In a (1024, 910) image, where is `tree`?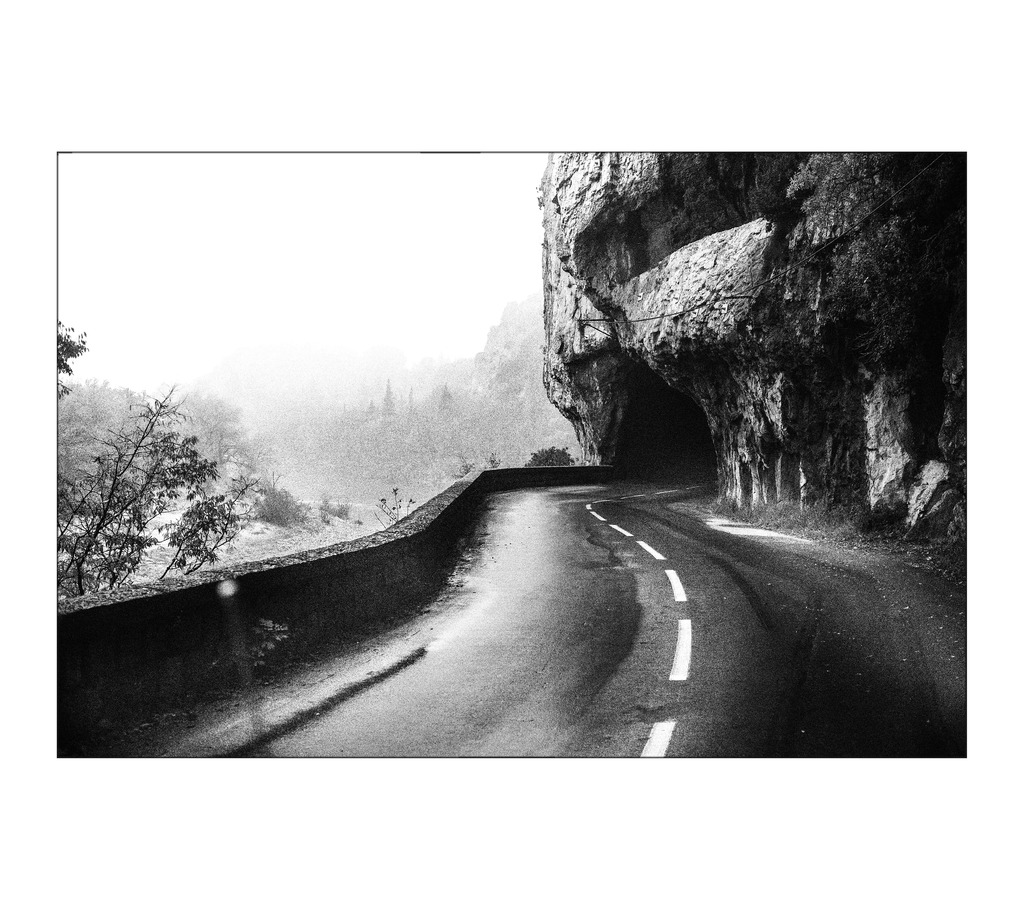
(x1=375, y1=484, x2=419, y2=522).
